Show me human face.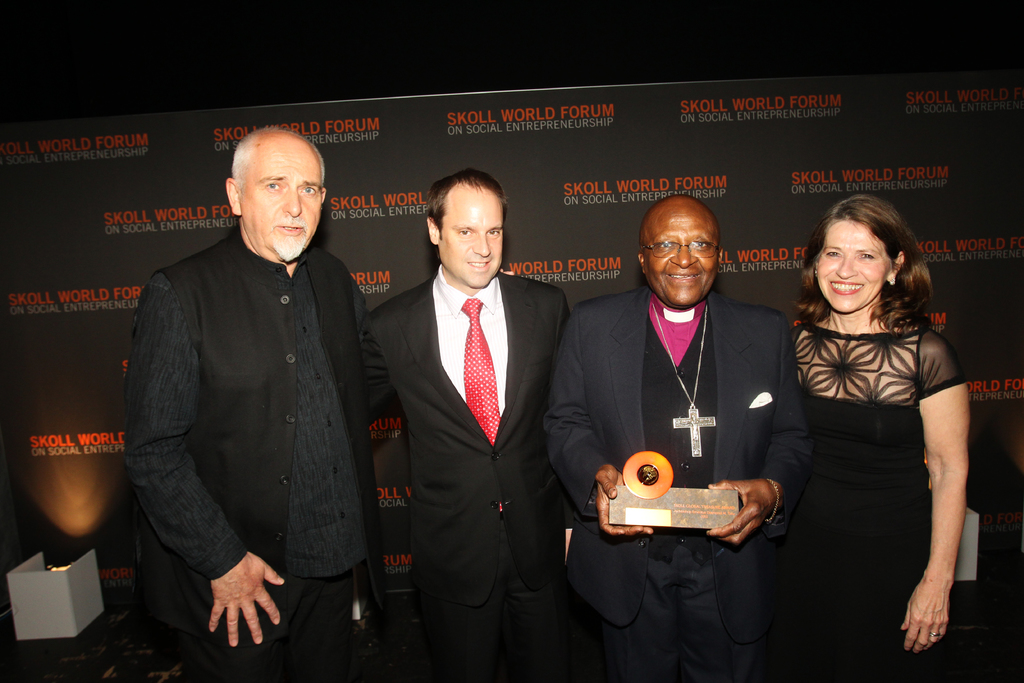
human face is here: Rect(644, 202, 718, 318).
